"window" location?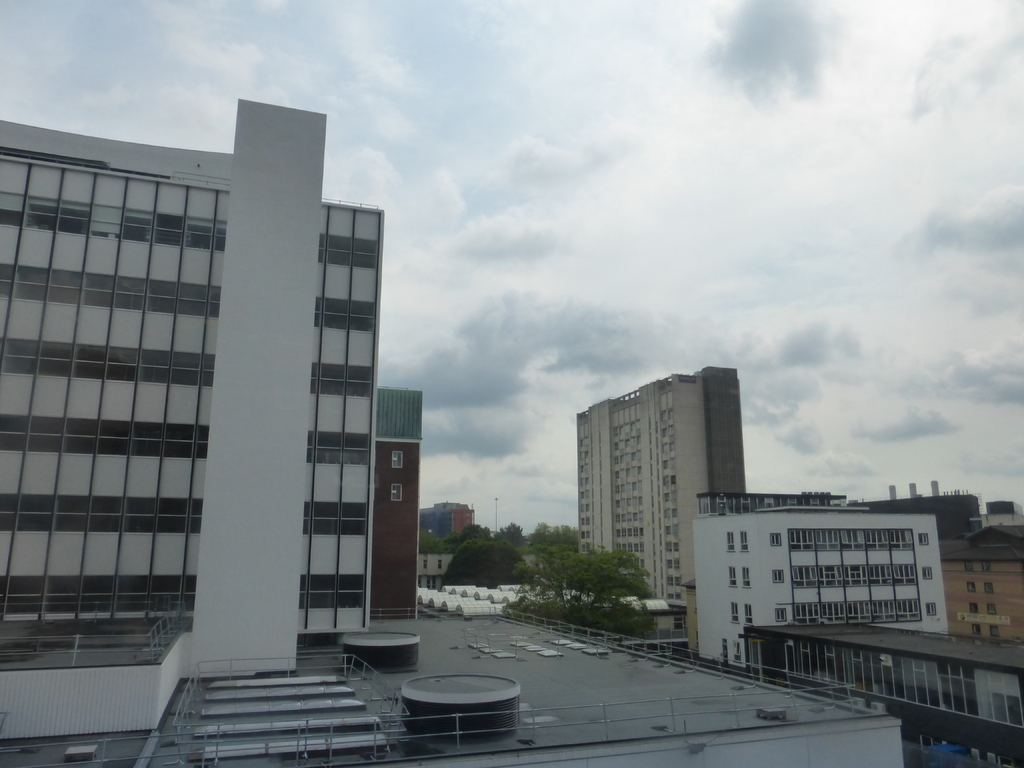
bbox=[982, 582, 995, 593]
